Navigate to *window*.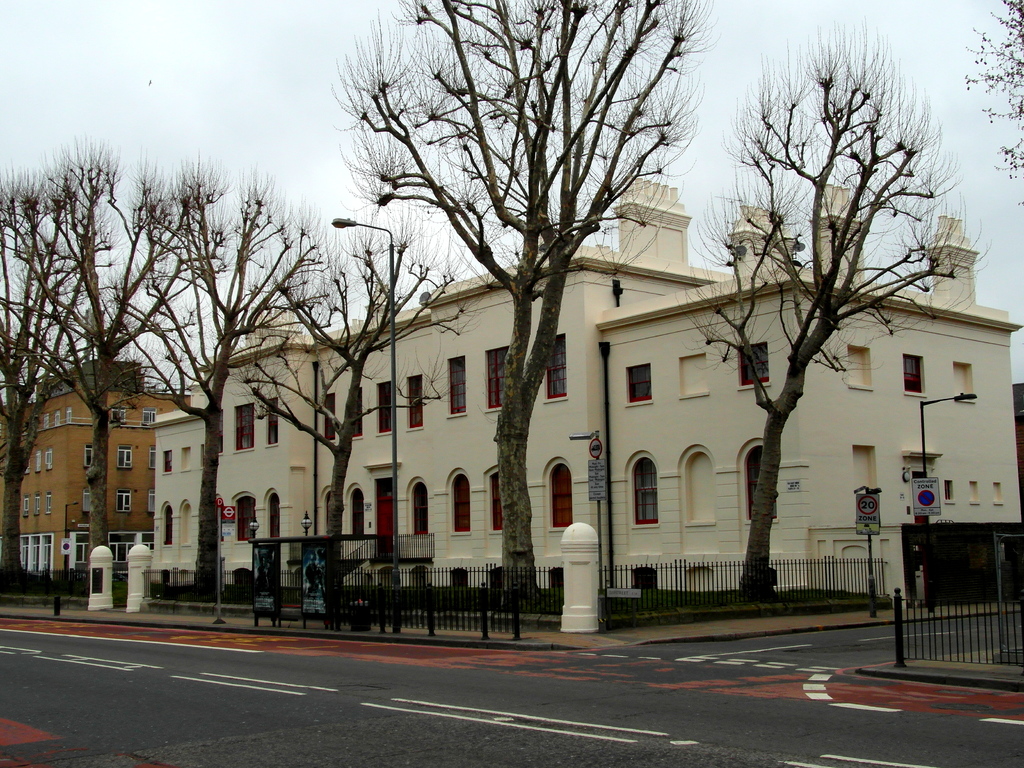
Navigation target: BBox(267, 394, 280, 447).
